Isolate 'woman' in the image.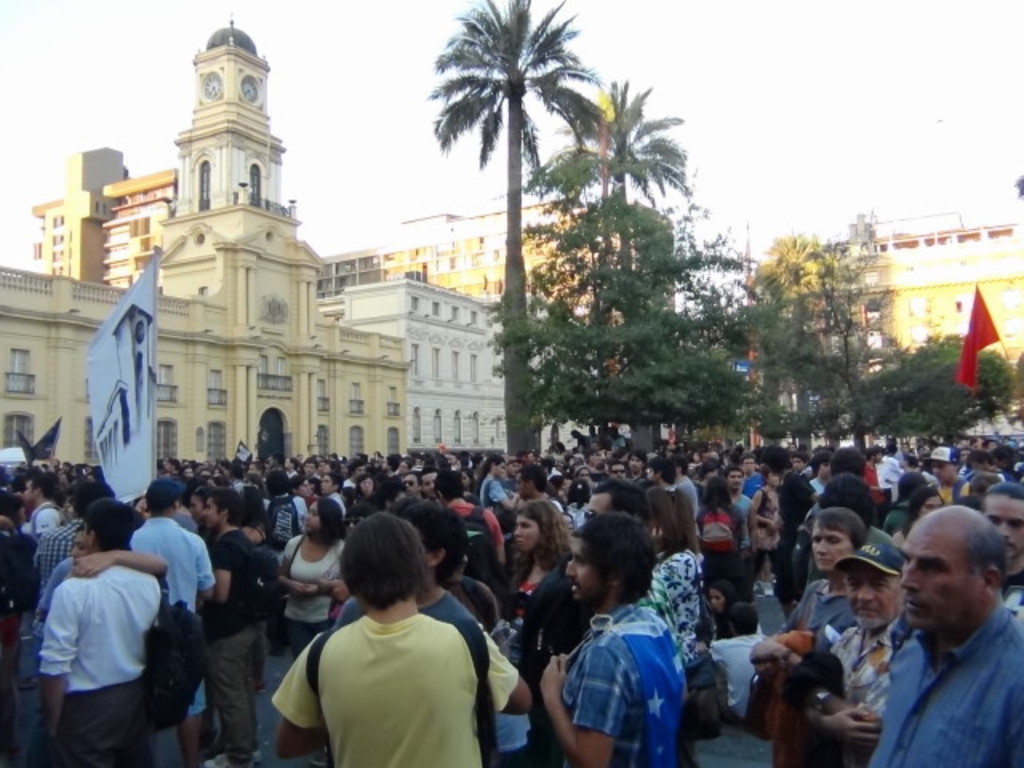
Isolated region: [509,494,578,643].
